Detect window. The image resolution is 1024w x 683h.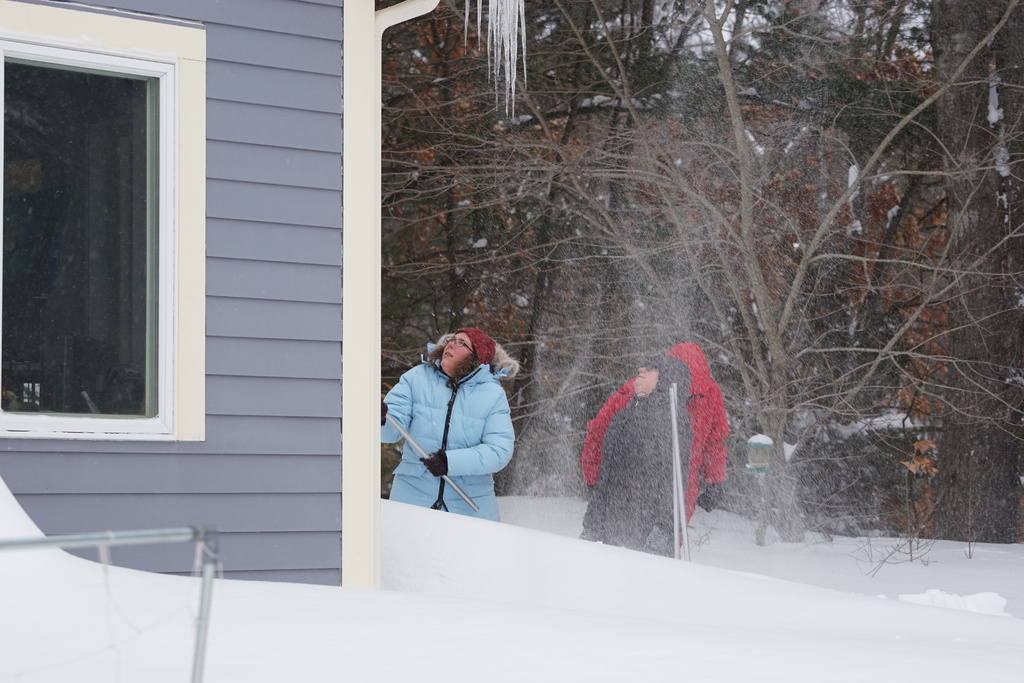
rect(0, 52, 164, 410).
